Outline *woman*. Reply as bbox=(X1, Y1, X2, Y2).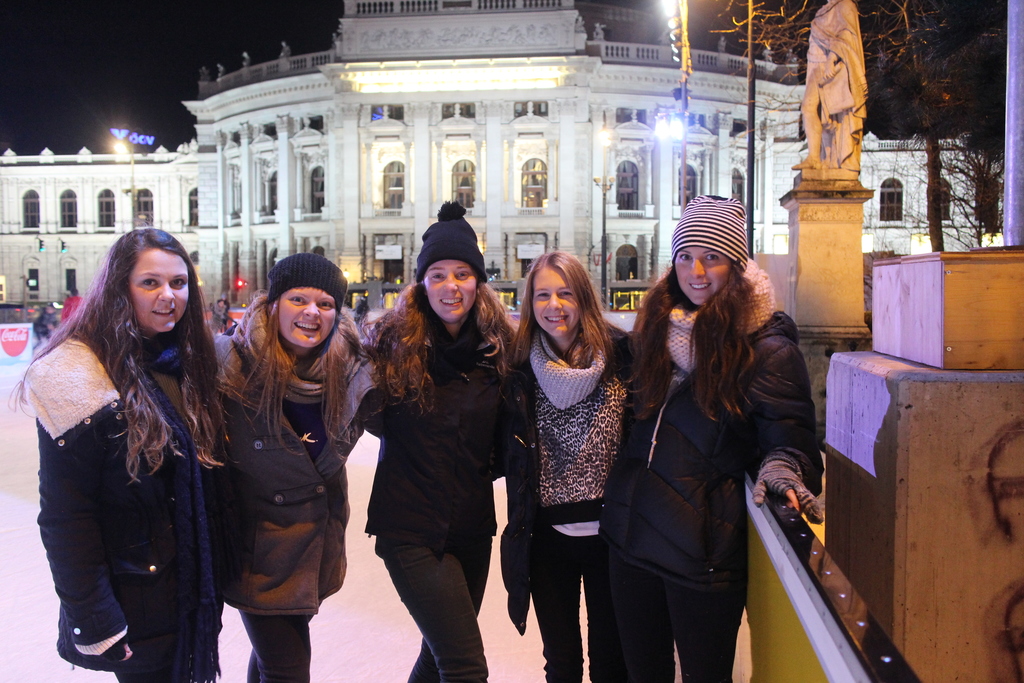
bbox=(625, 211, 822, 682).
